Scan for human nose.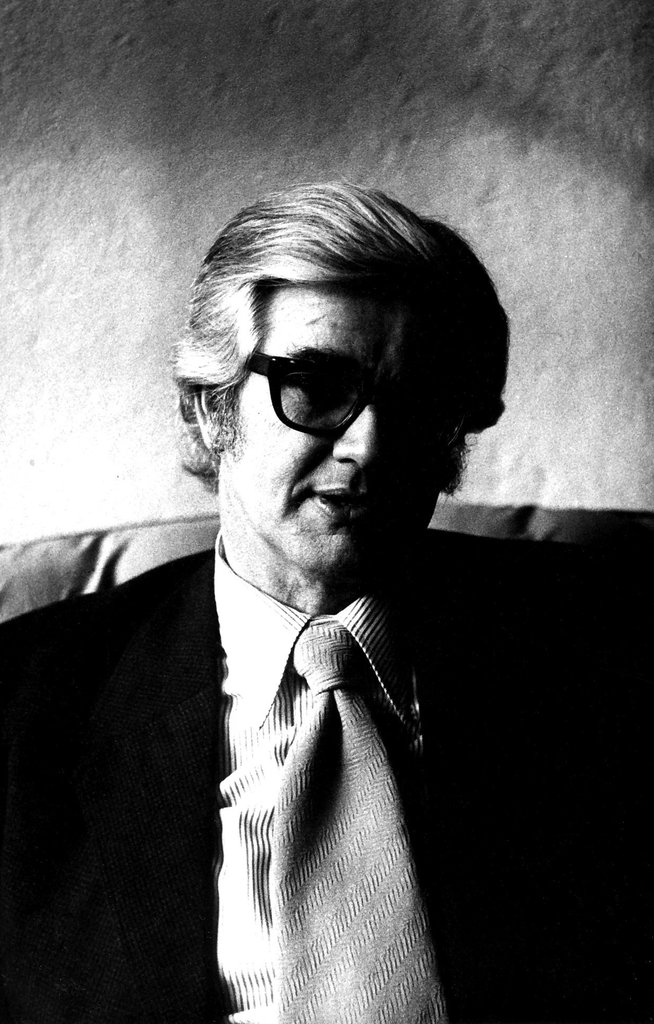
Scan result: x1=330 y1=403 x2=393 y2=476.
